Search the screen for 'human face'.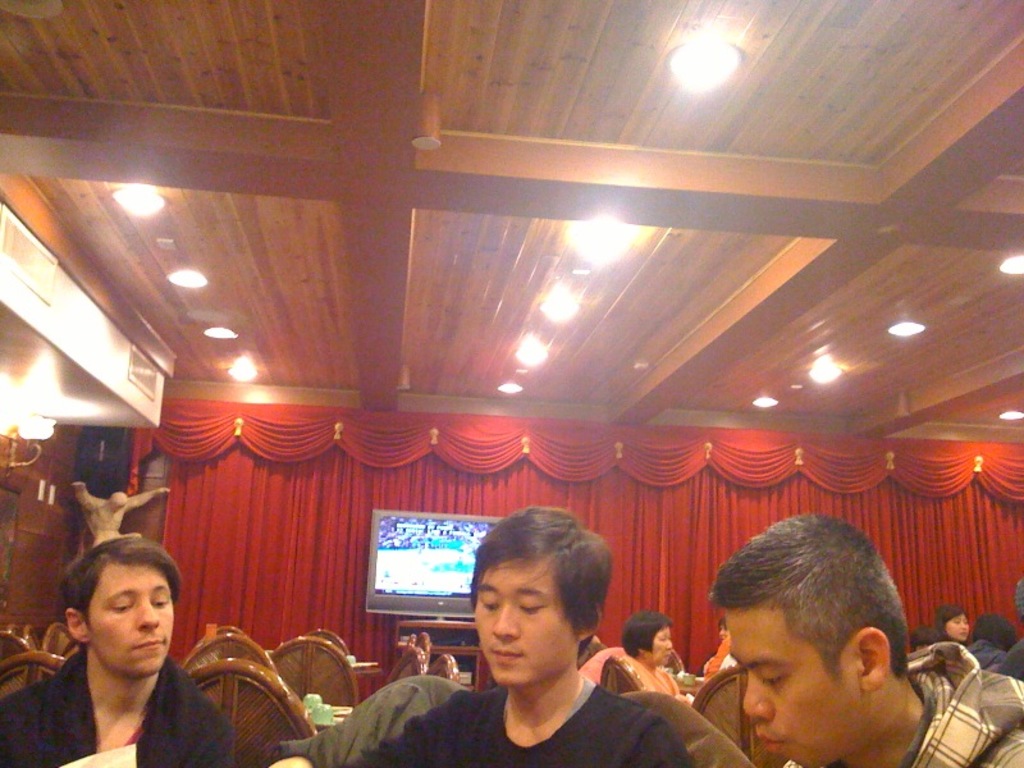
Found at x1=81, y1=564, x2=173, y2=677.
